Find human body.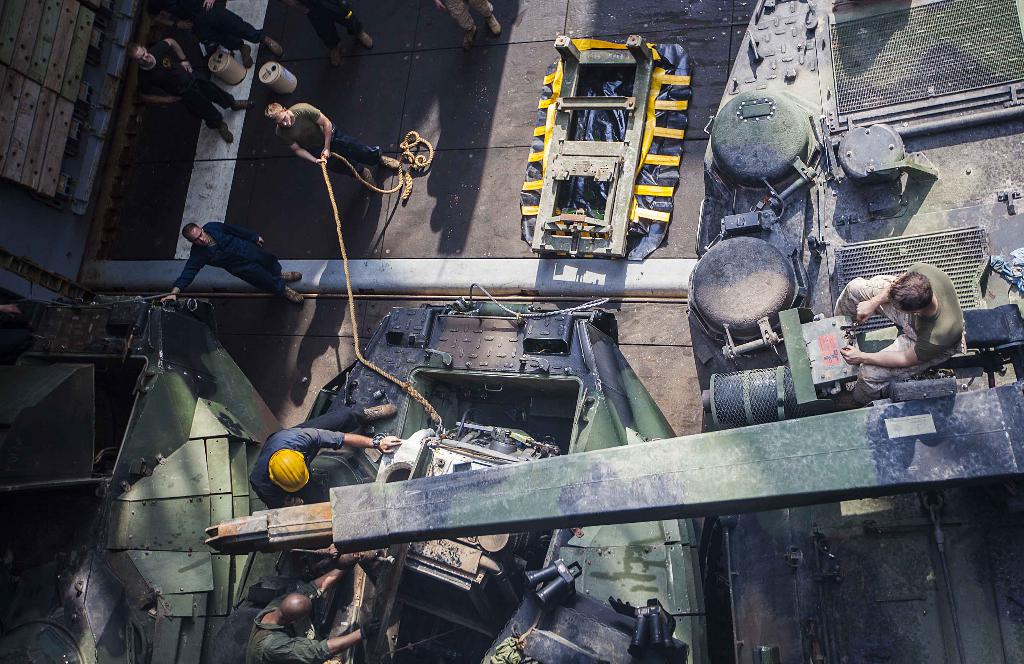
bbox=[239, 403, 399, 508].
